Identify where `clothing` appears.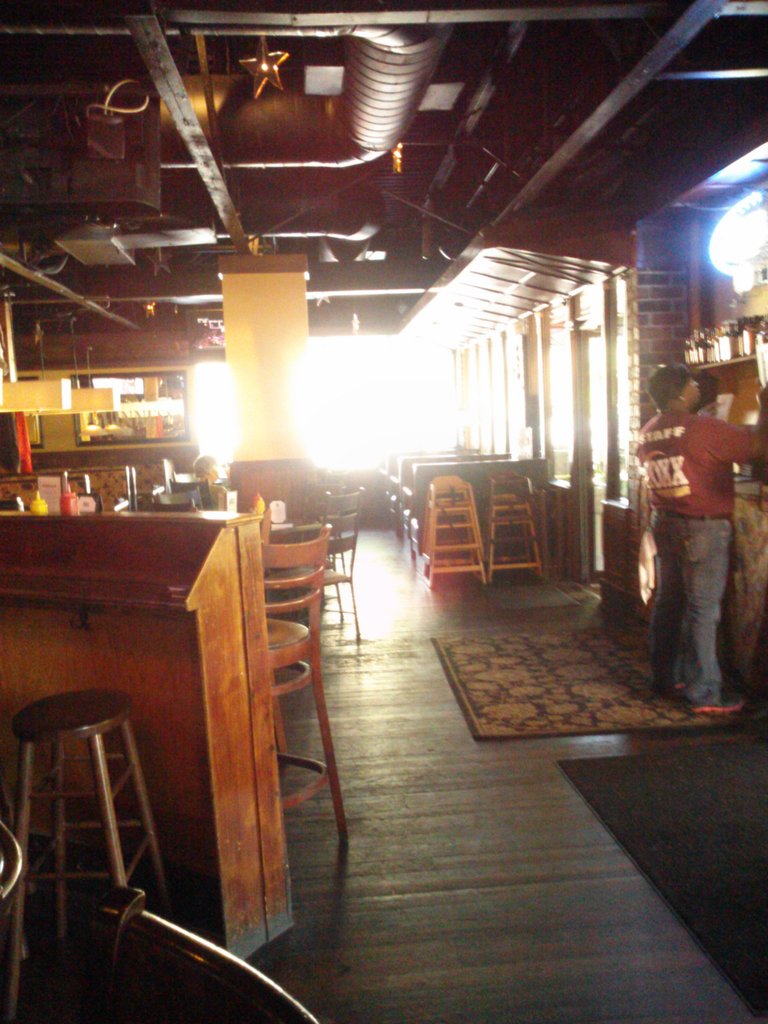
Appears at bbox=[628, 341, 760, 700].
